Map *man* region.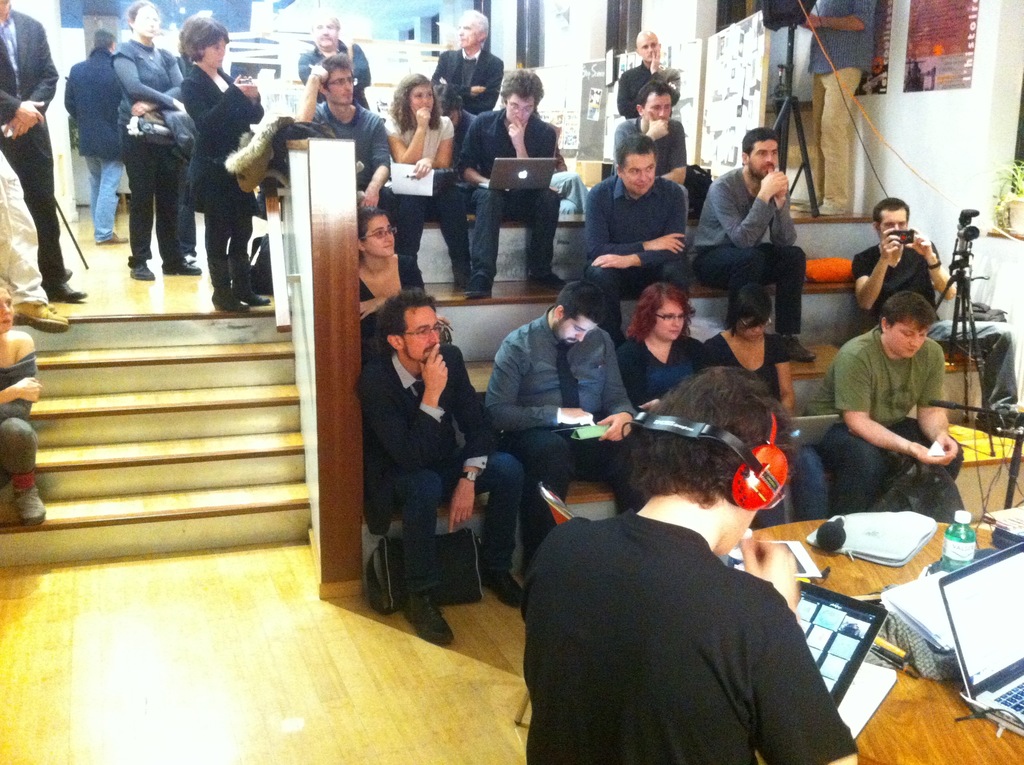
Mapped to region(794, 0, 881, 220).
